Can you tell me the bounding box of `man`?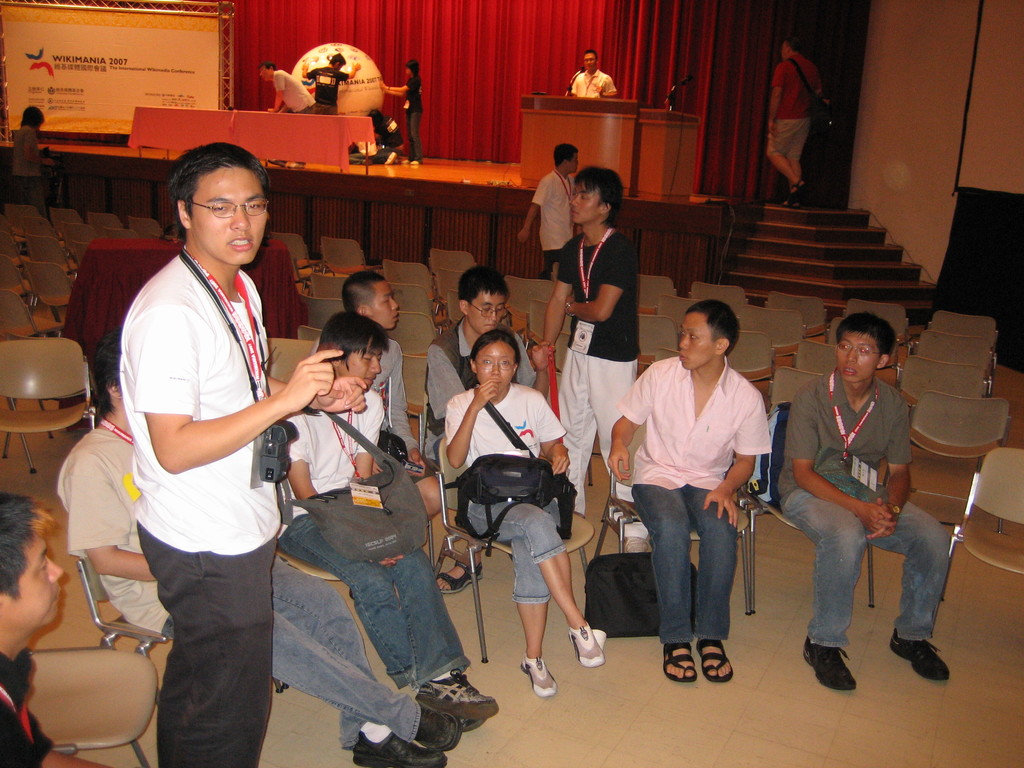
bbox=(260, 55, 316, 113).
